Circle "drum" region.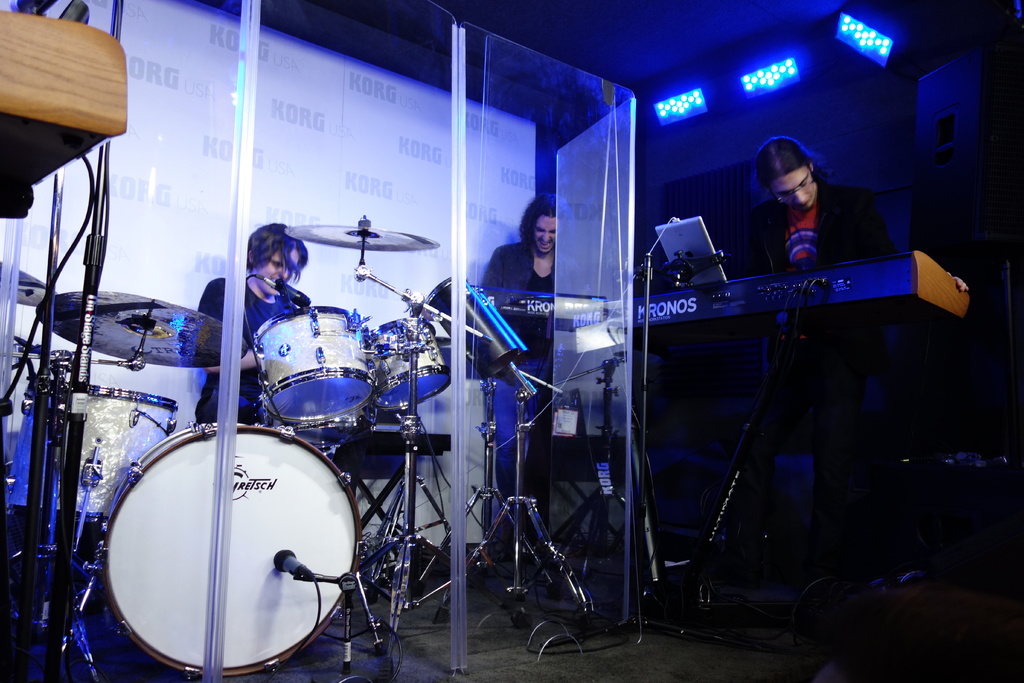
Region: select_region(78, 382, 357, 647).
